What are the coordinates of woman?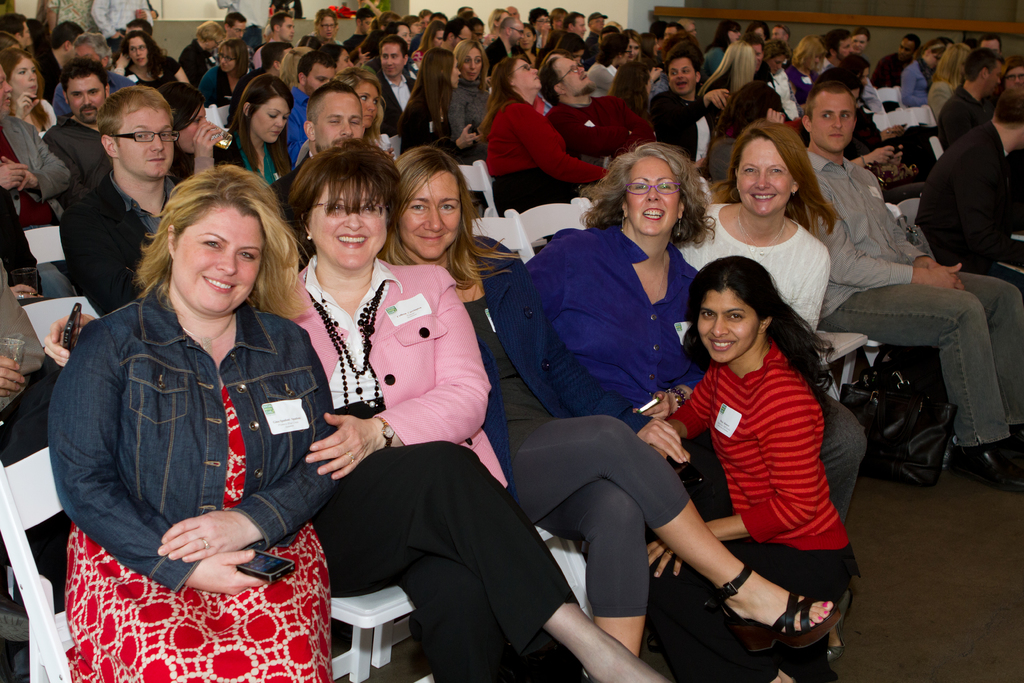
bbox=[289, 69, 399, 161].
